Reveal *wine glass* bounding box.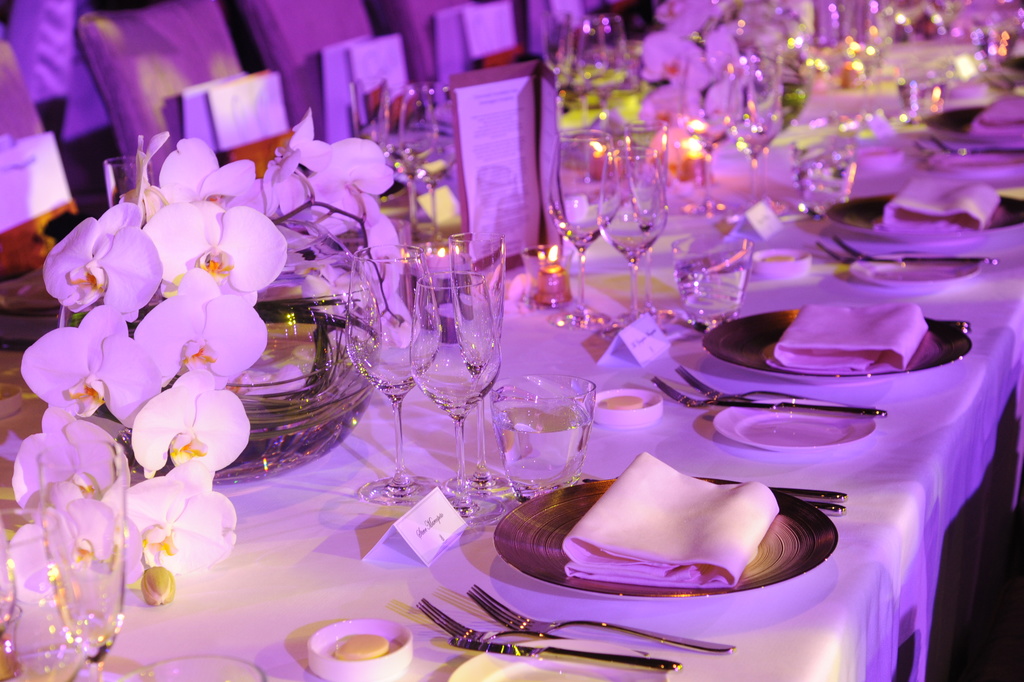
Revealed: x1=593 y1=136 x2=669 y2=347.
